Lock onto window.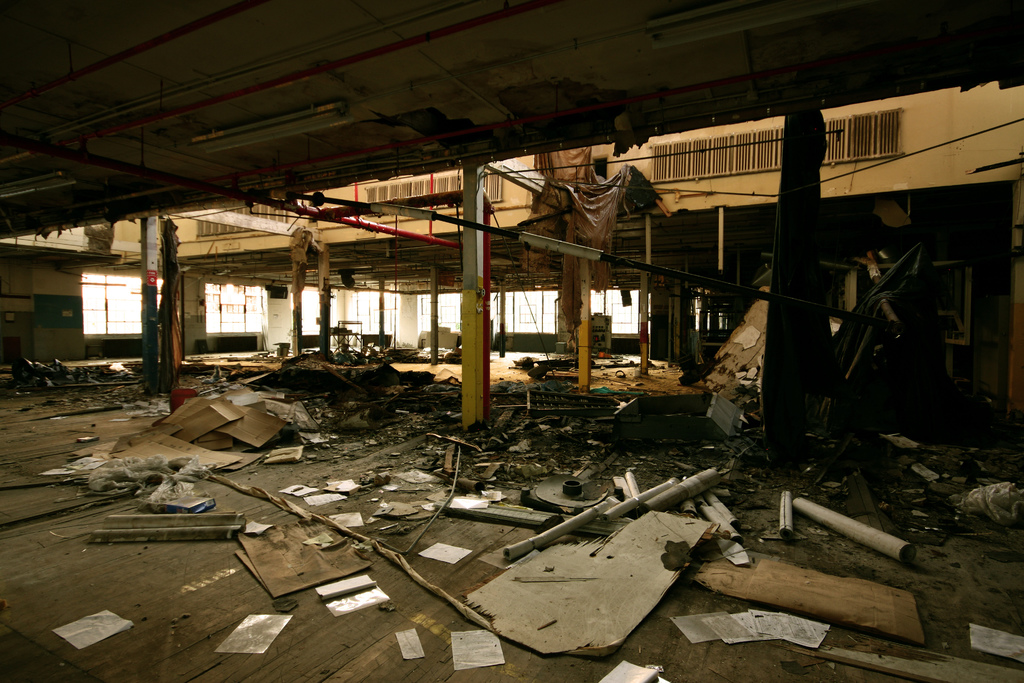
Locked: x1=79 y1=274 x2=143 y2=337.
